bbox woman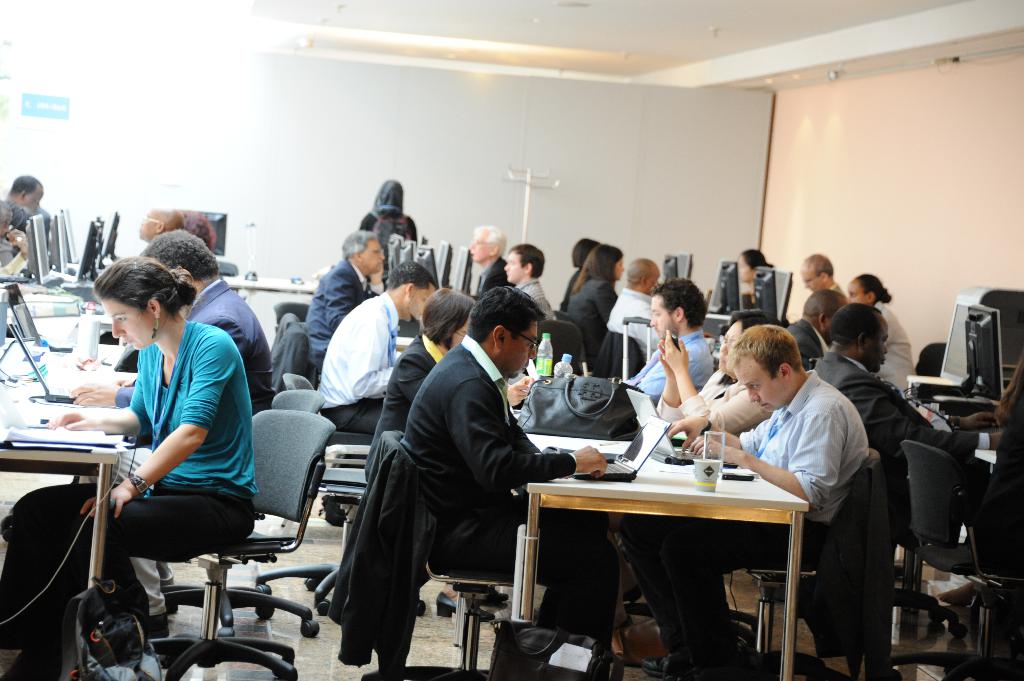
rect(368, 287, 483, 489)
